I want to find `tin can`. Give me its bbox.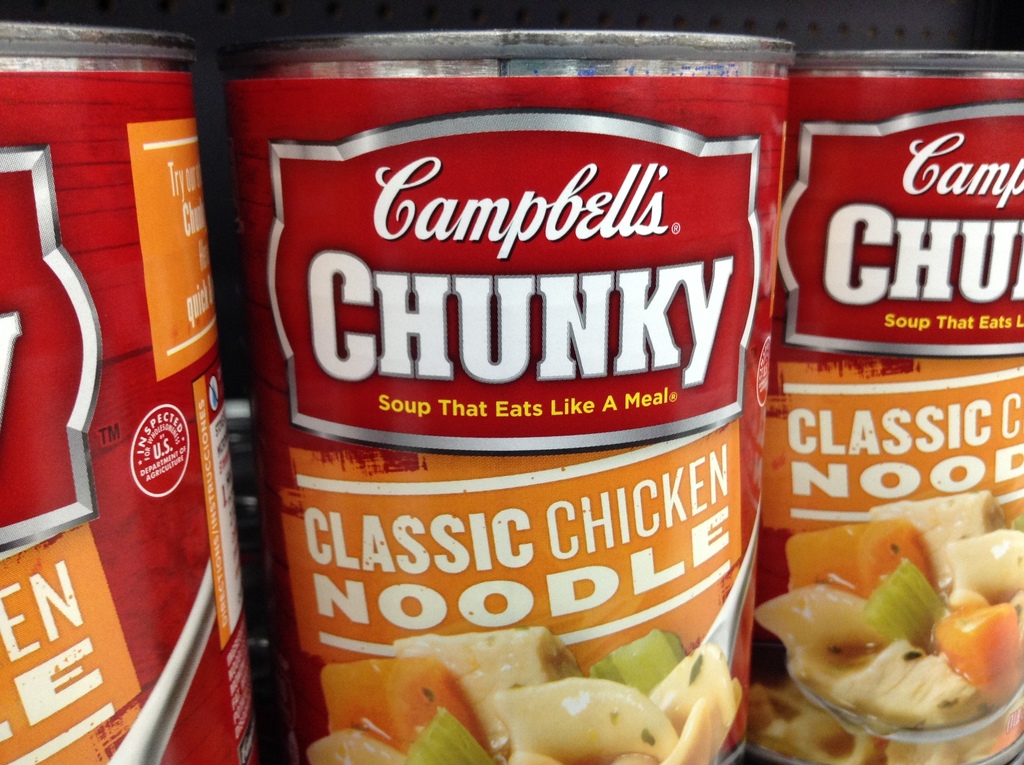
select_region(748, 51, 1023, 763).
